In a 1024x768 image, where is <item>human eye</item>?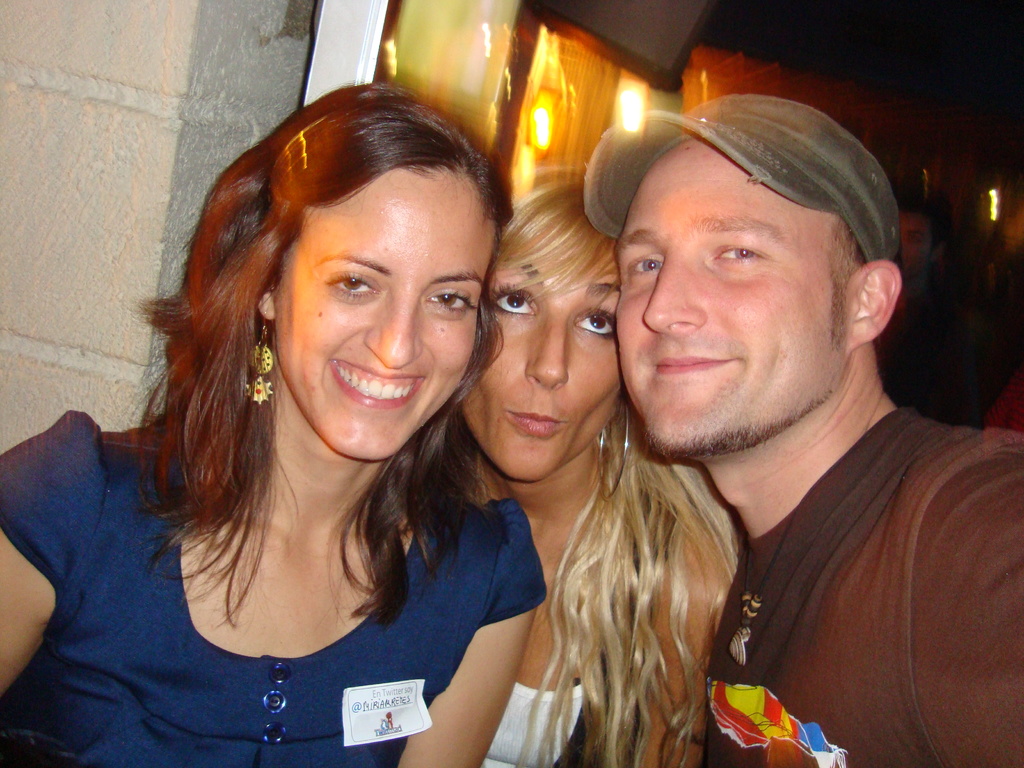
pyautogui.locateOnScreen(572, 300, 614, 341).
